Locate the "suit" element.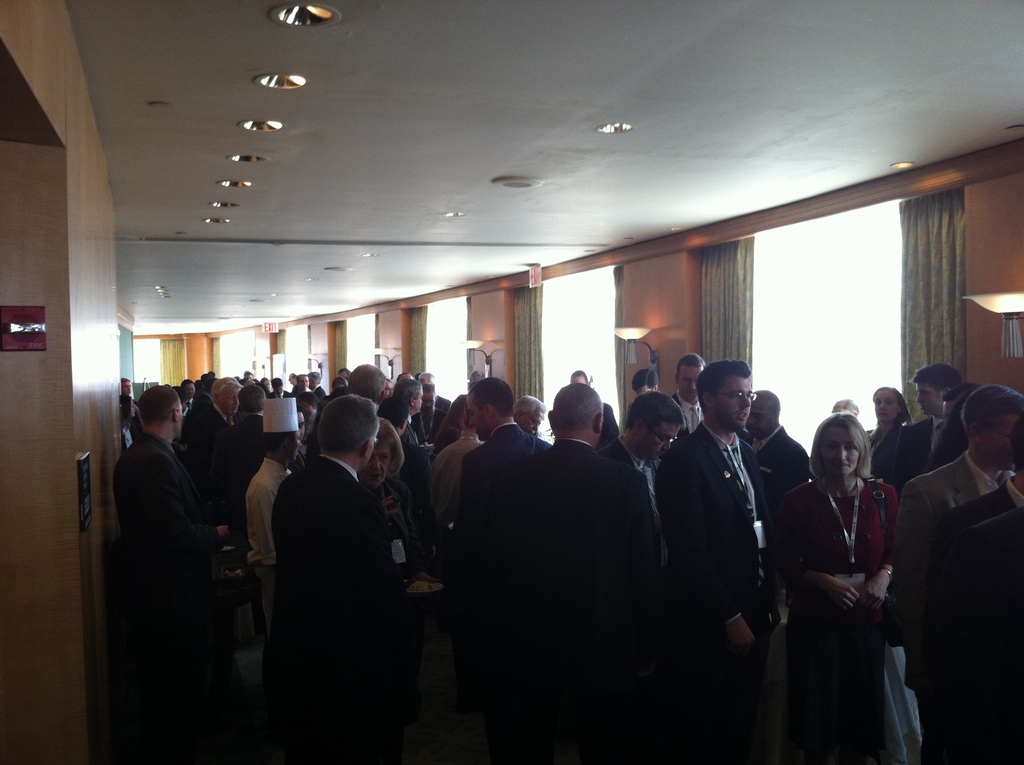
Element bbox: 295 387 309 396.
